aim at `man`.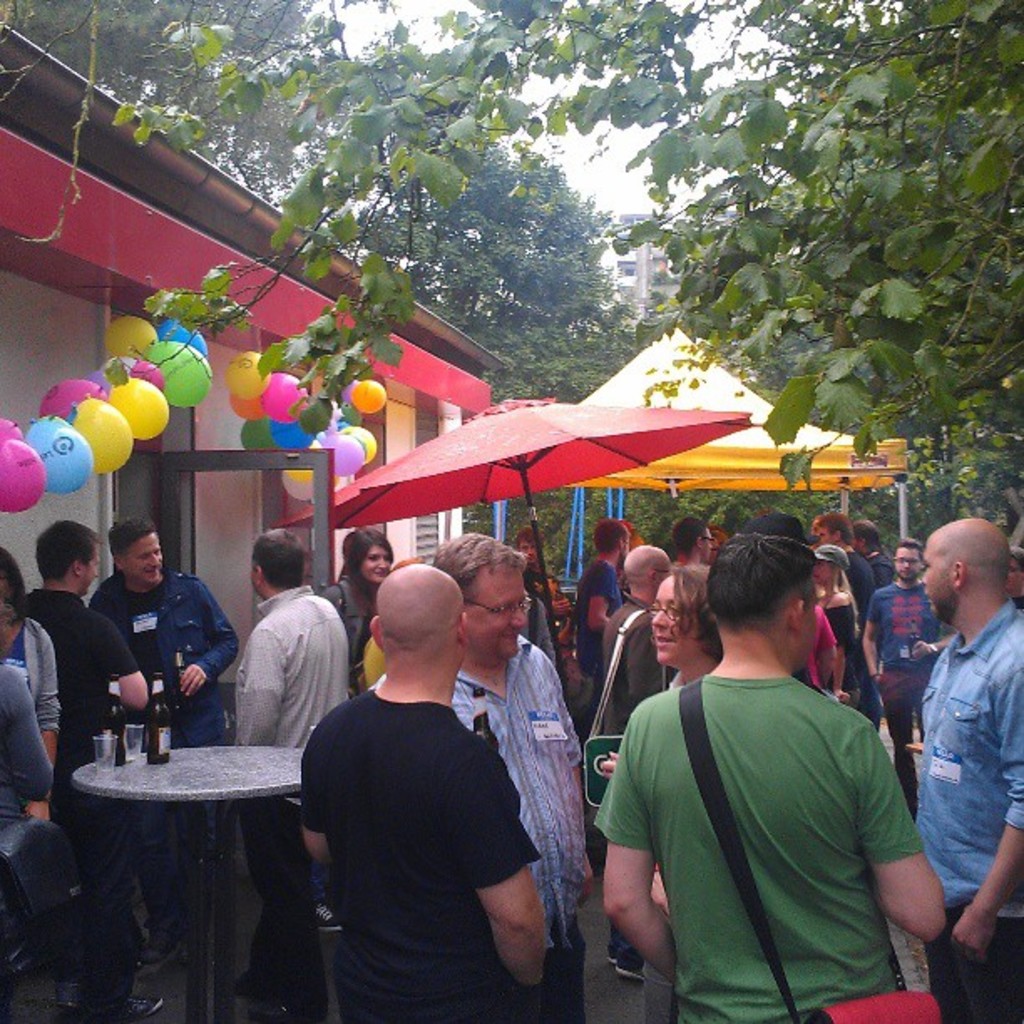
Aimed at x1=94 y1=515 x2=241 y2=975.
